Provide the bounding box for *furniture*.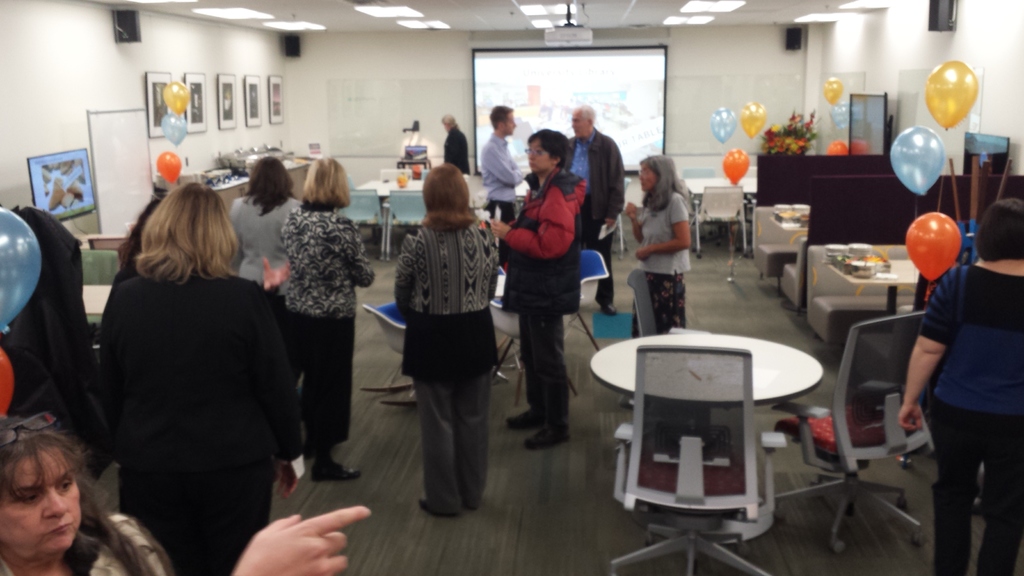
select_region(684, 178, 758, 214).
